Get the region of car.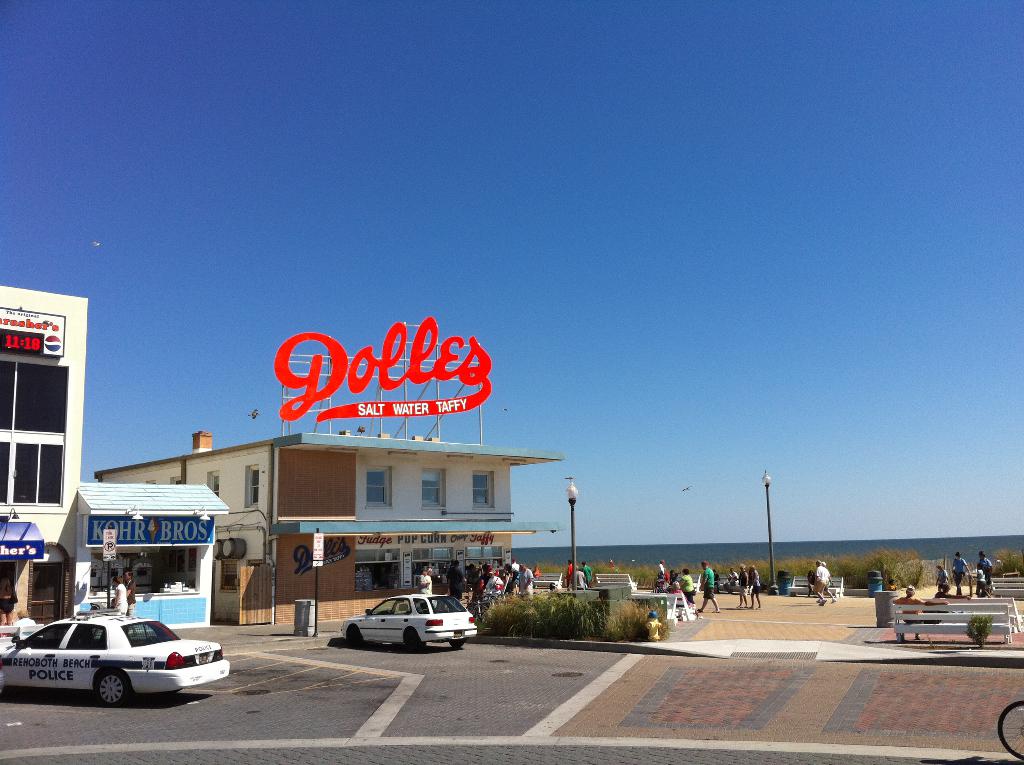
rect(340, 592, 481, 648).
